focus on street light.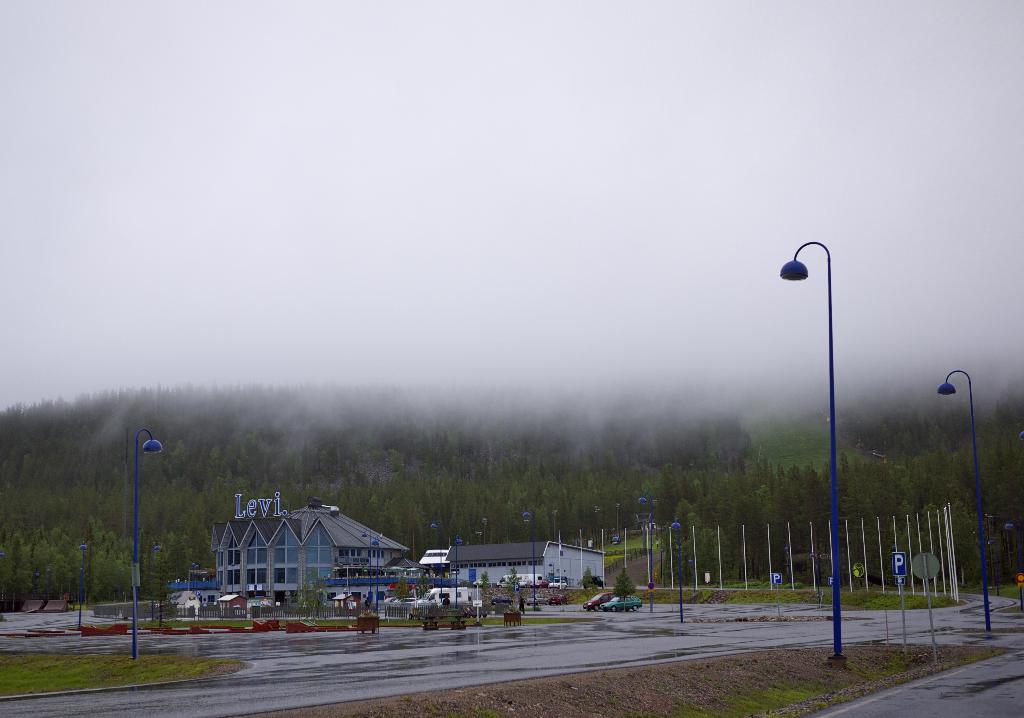
Focused at (456, 534, 461, 610).
